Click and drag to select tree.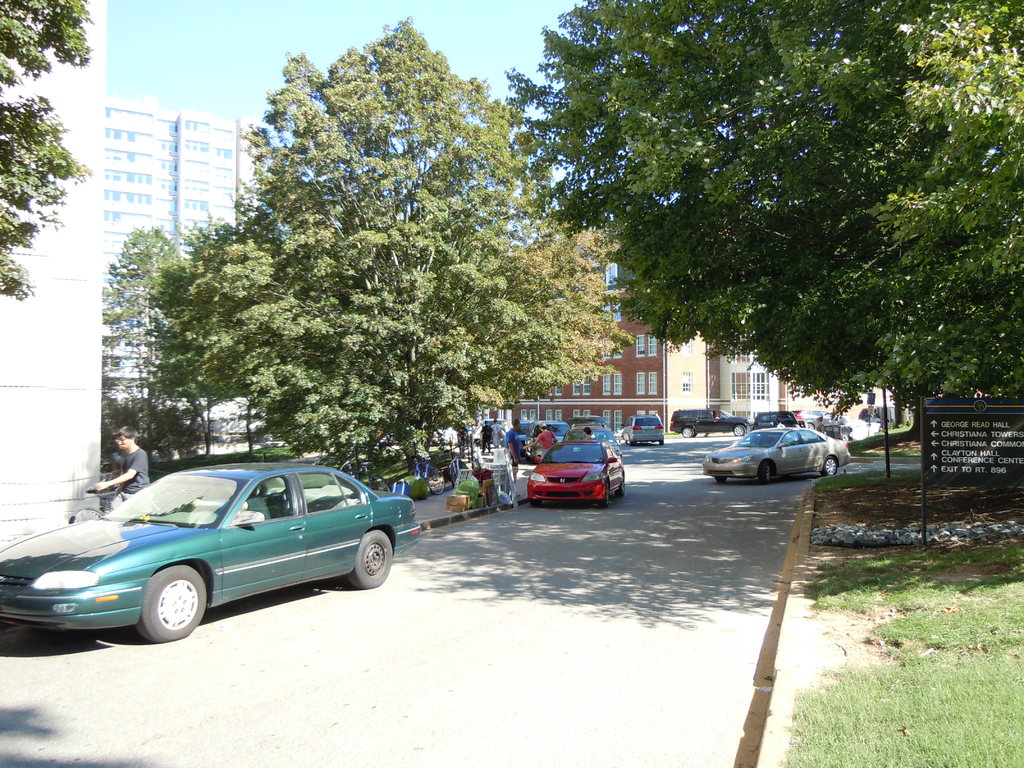
Selection: box(489, 210, 636, 442).
